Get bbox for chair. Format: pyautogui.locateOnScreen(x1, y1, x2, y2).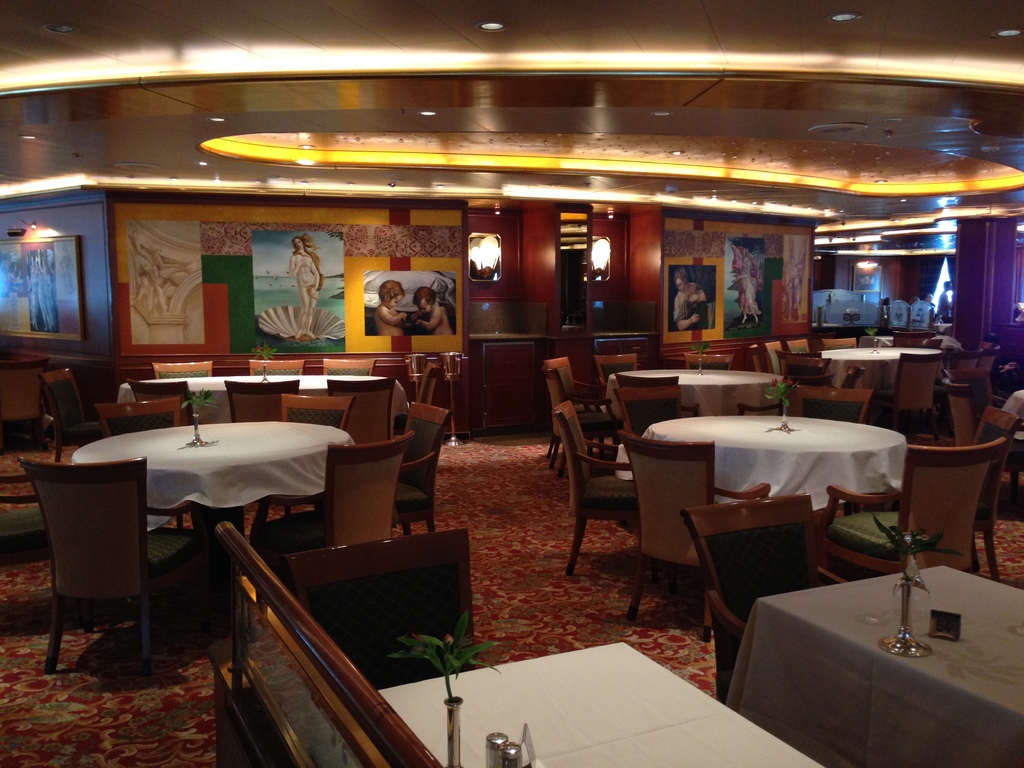
pyautogui.locateOnScreen(611, 387, 705, 444).
